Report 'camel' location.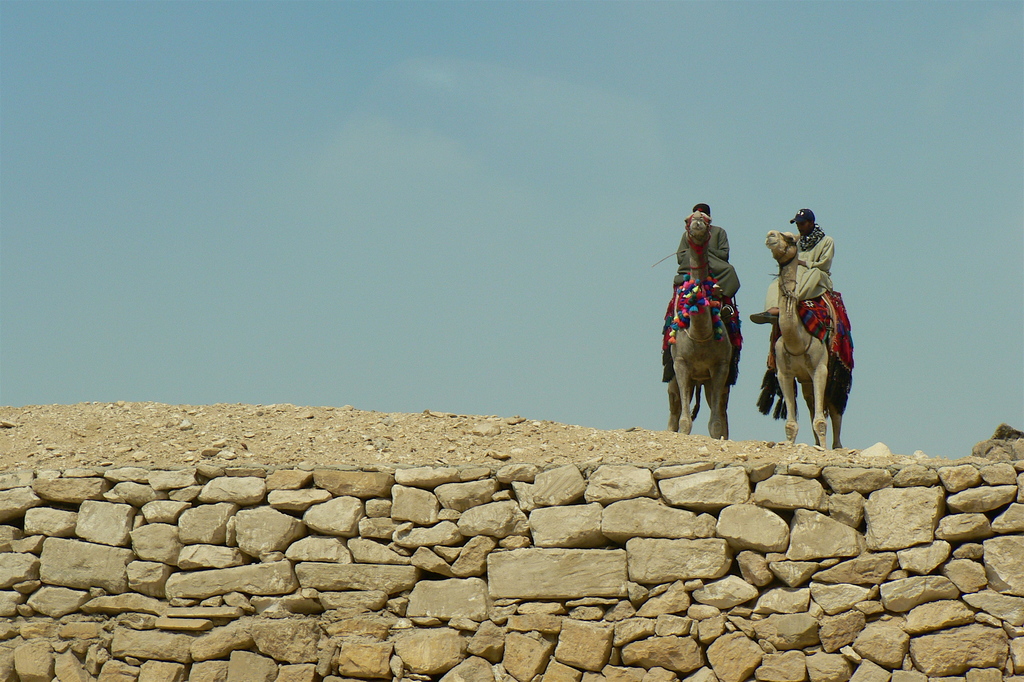
Report: 763:231:854:450.
